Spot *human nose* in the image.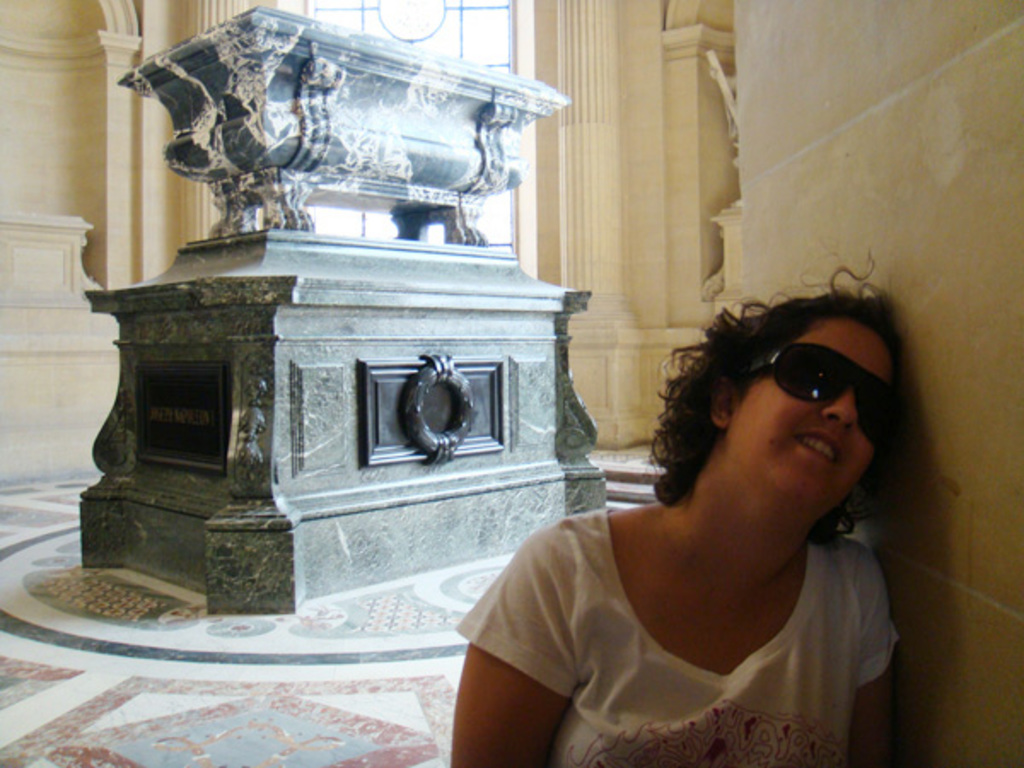
*human nose* found at <box>819,375,860,440</box>.
